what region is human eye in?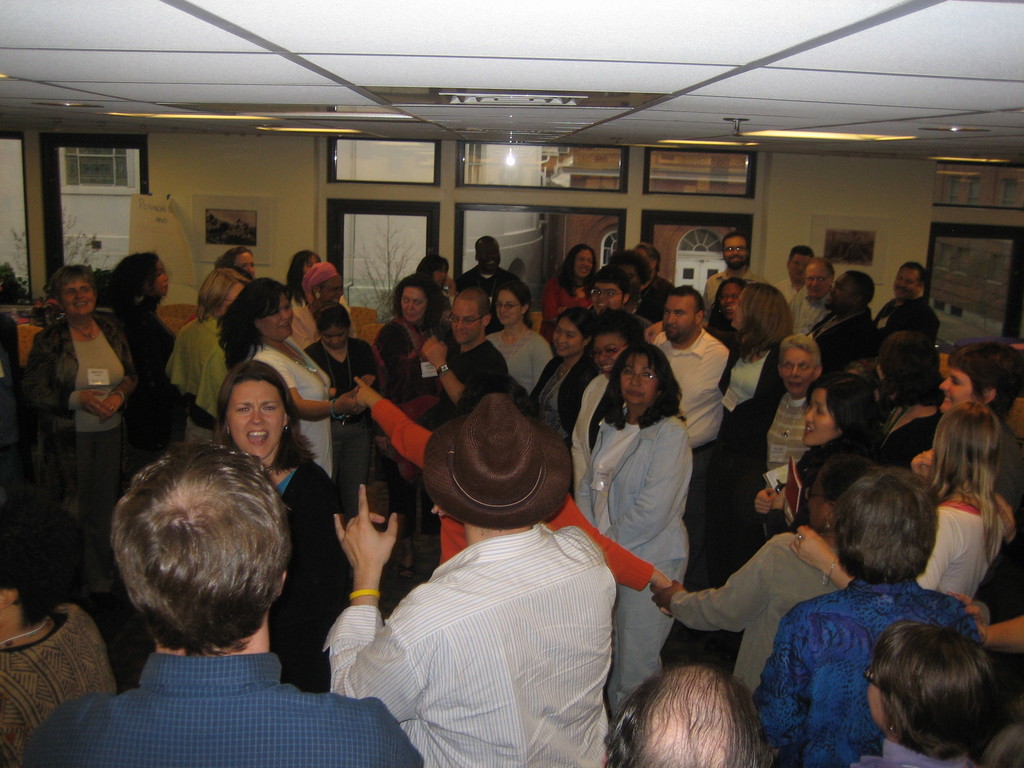
79,288,90,293.
